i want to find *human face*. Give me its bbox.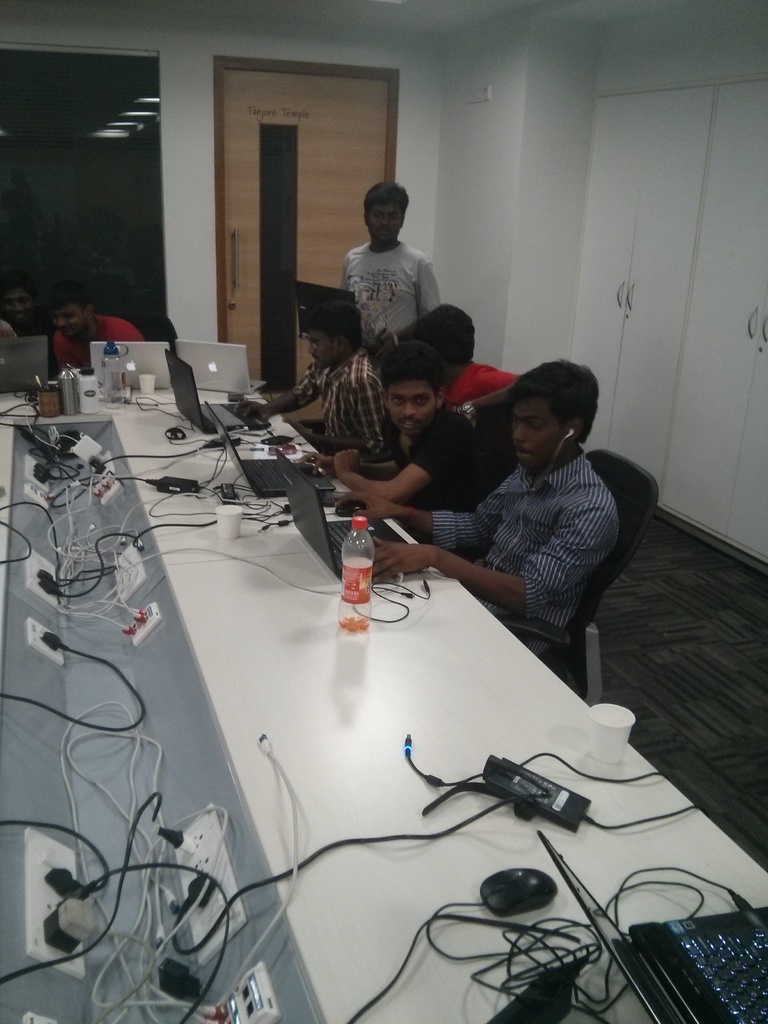
Rect(2, 291, 30, 323).
